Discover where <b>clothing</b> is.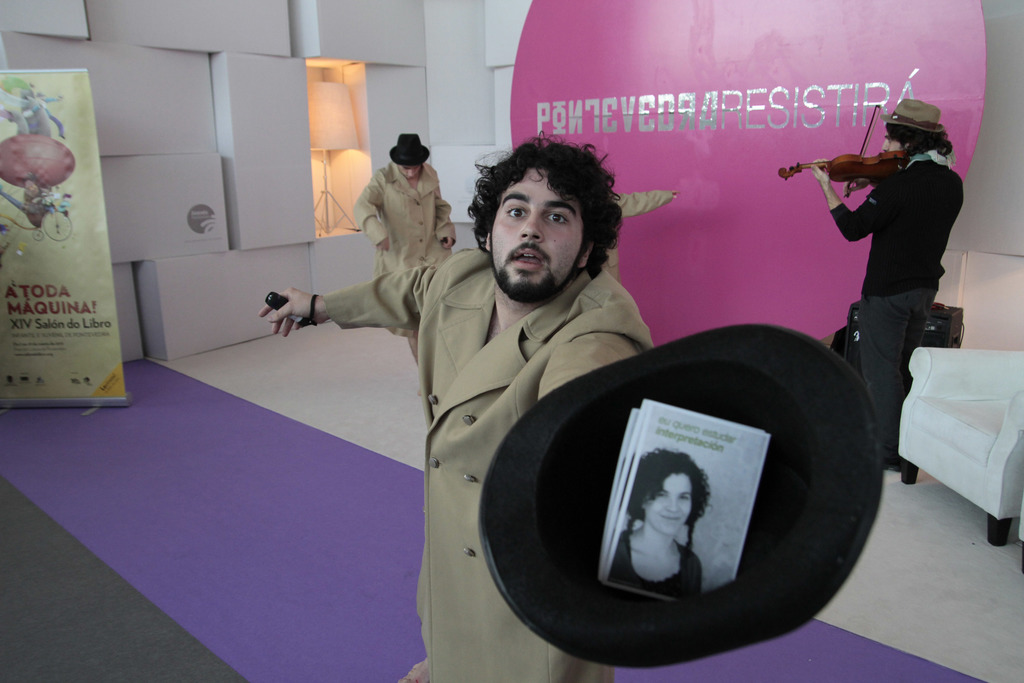
Discovered at <region>620, 526, 697, 610</region>.
